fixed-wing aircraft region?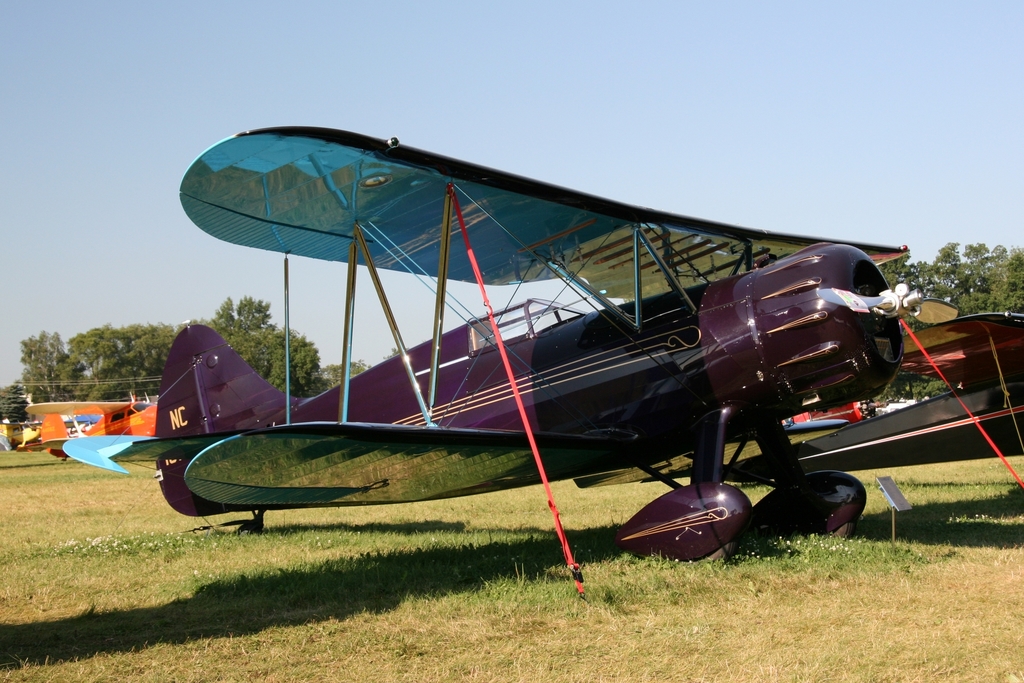
[left=0, top=415, right=40, bottom=451]
